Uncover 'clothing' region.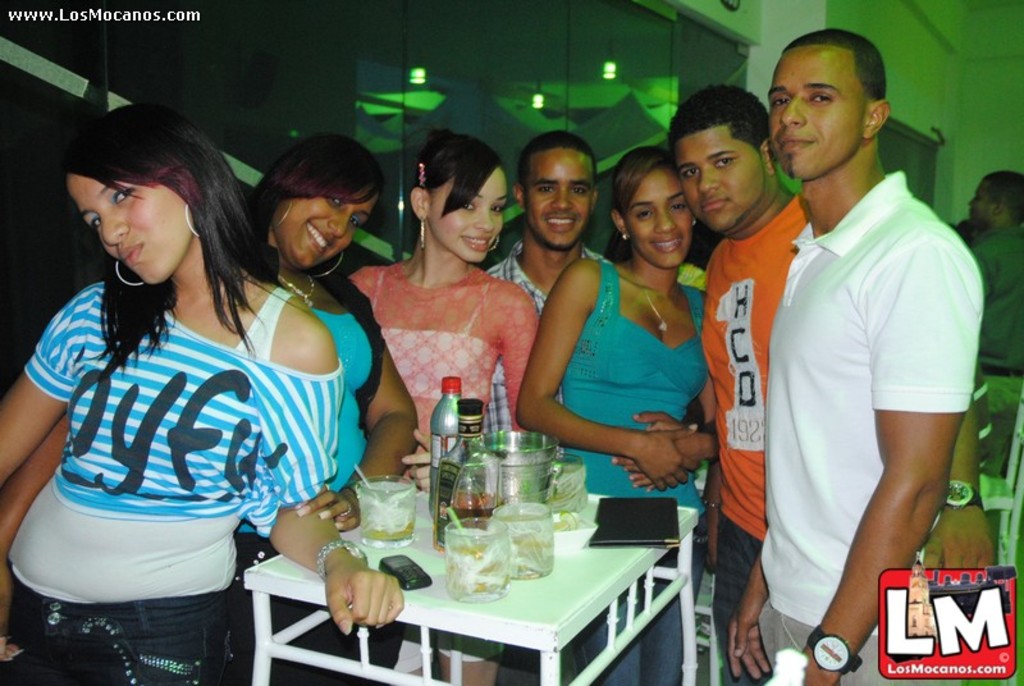
Uncovered: 14,241,325,648.
